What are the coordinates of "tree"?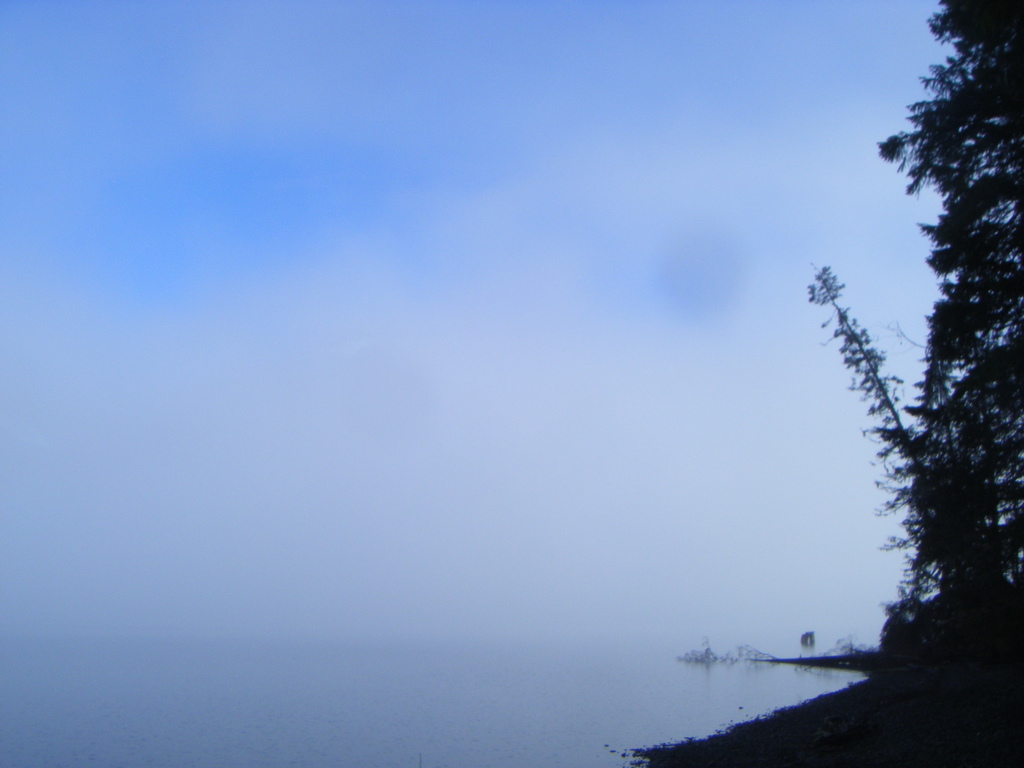
left=845, top=19, right=1012, bottom=732.
